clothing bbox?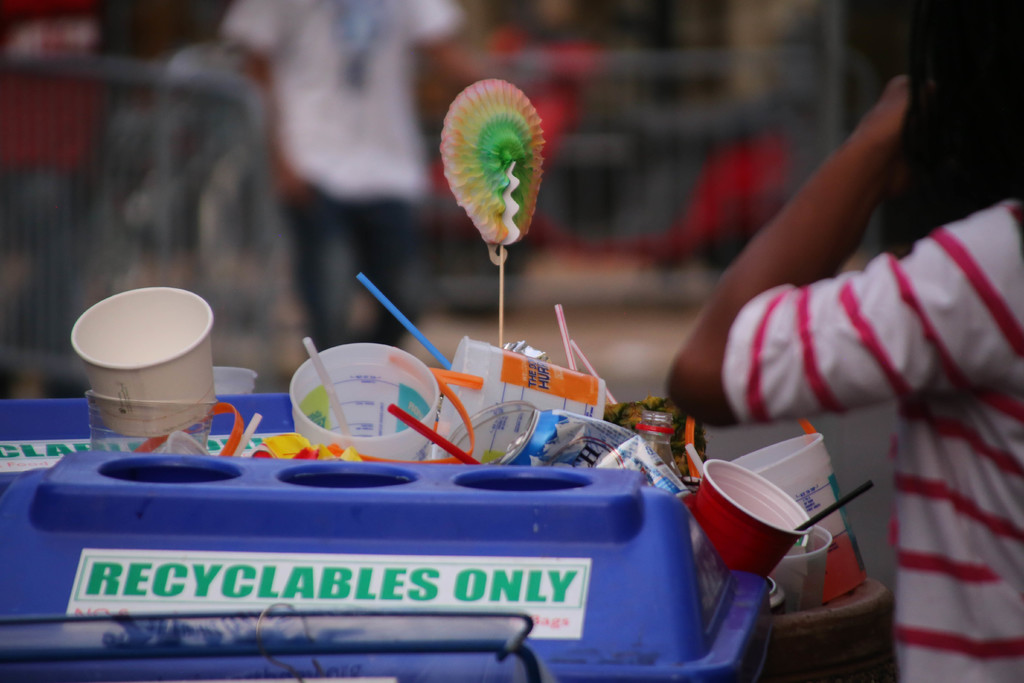
locate(222, 0, 454, 370)
